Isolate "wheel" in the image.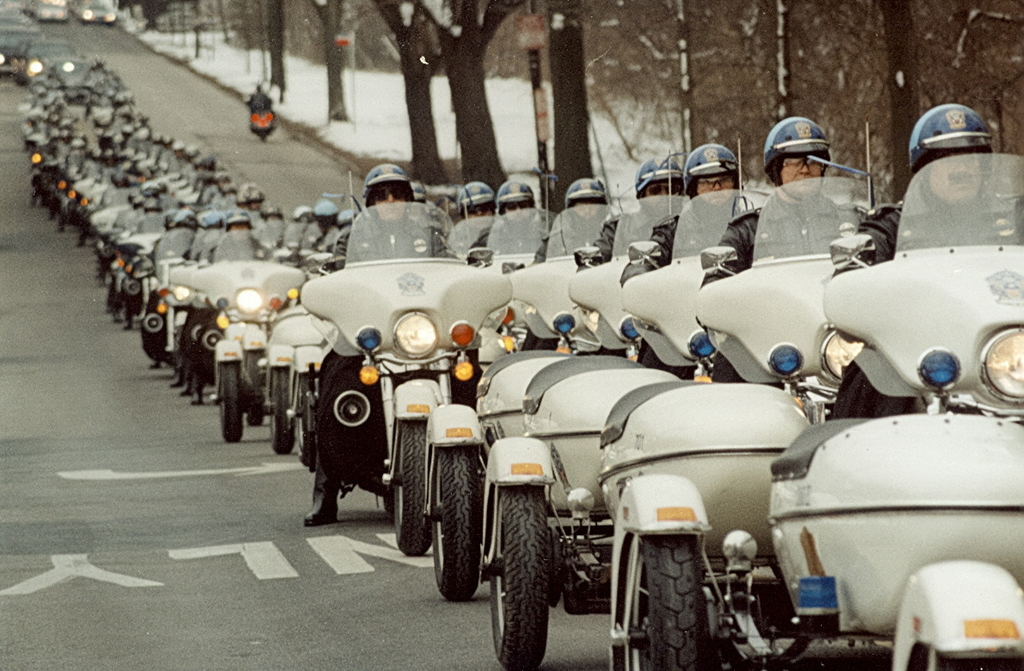
Isolated region: crop(388, 417, 432, 558).
